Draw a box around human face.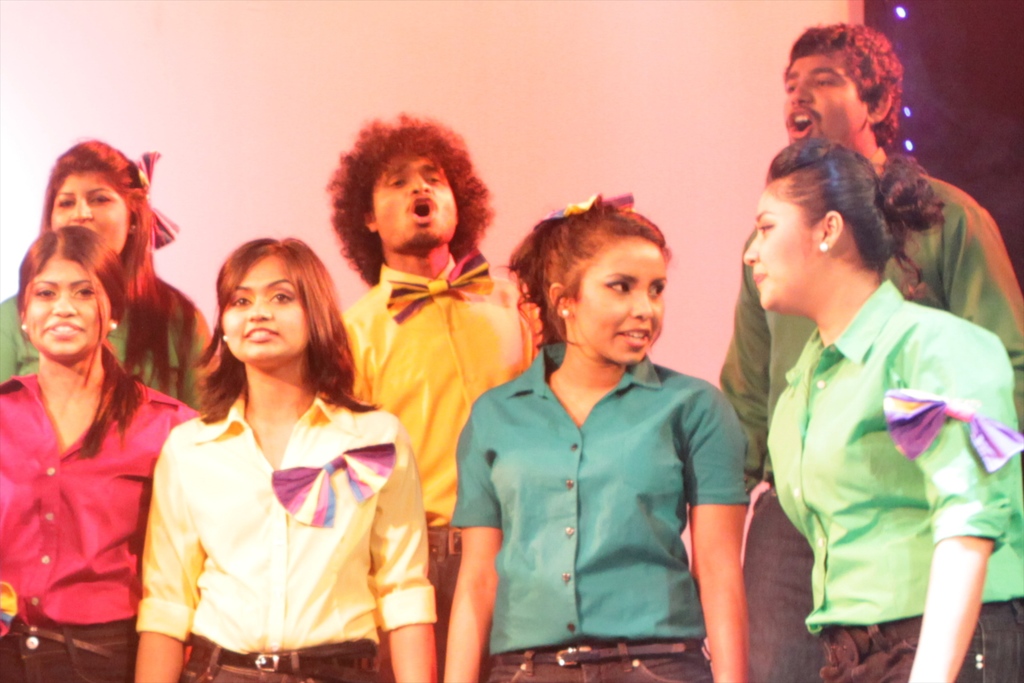
(48,170,131,263).
